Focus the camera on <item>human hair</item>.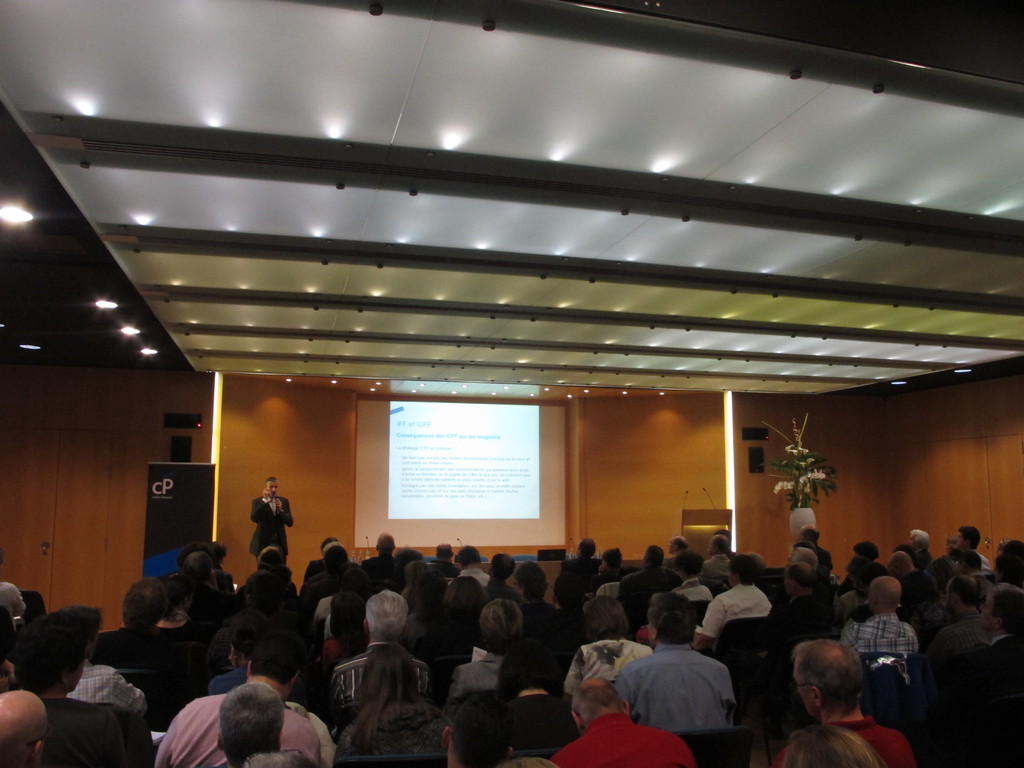
Focus region: [x1=442, y1=575, x2=483, y2=618].
